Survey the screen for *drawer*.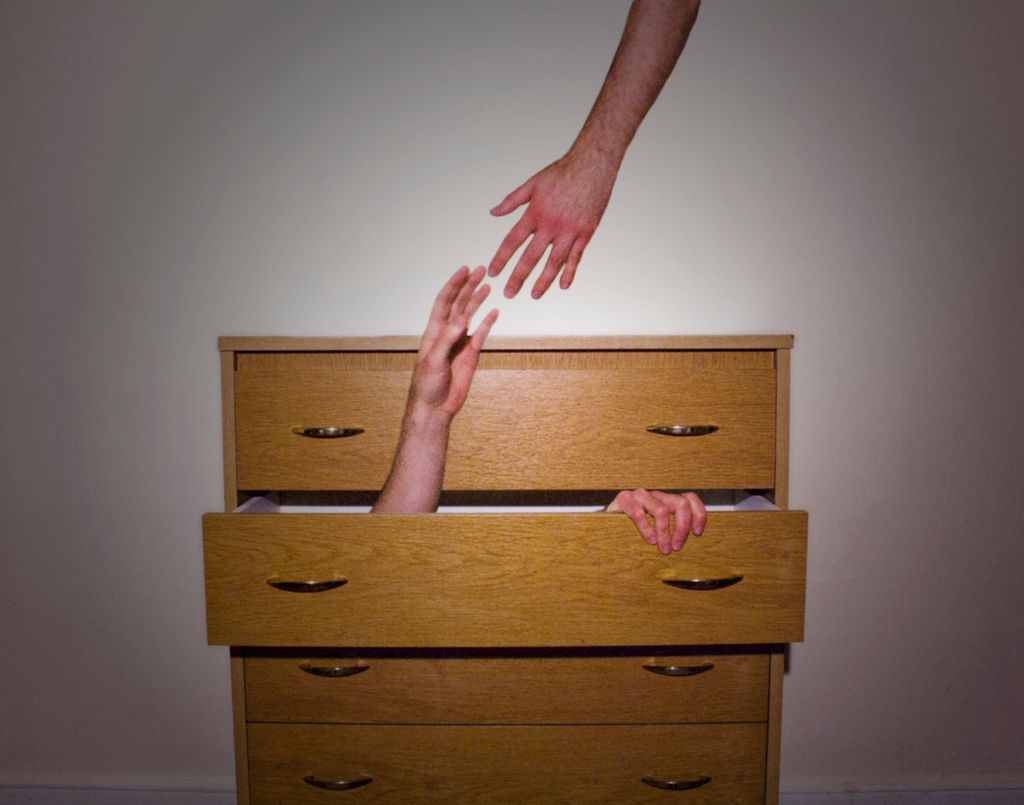
Survey found: {"x1": 237, "y1": 351, "x2": 776, "y2": 490}.
